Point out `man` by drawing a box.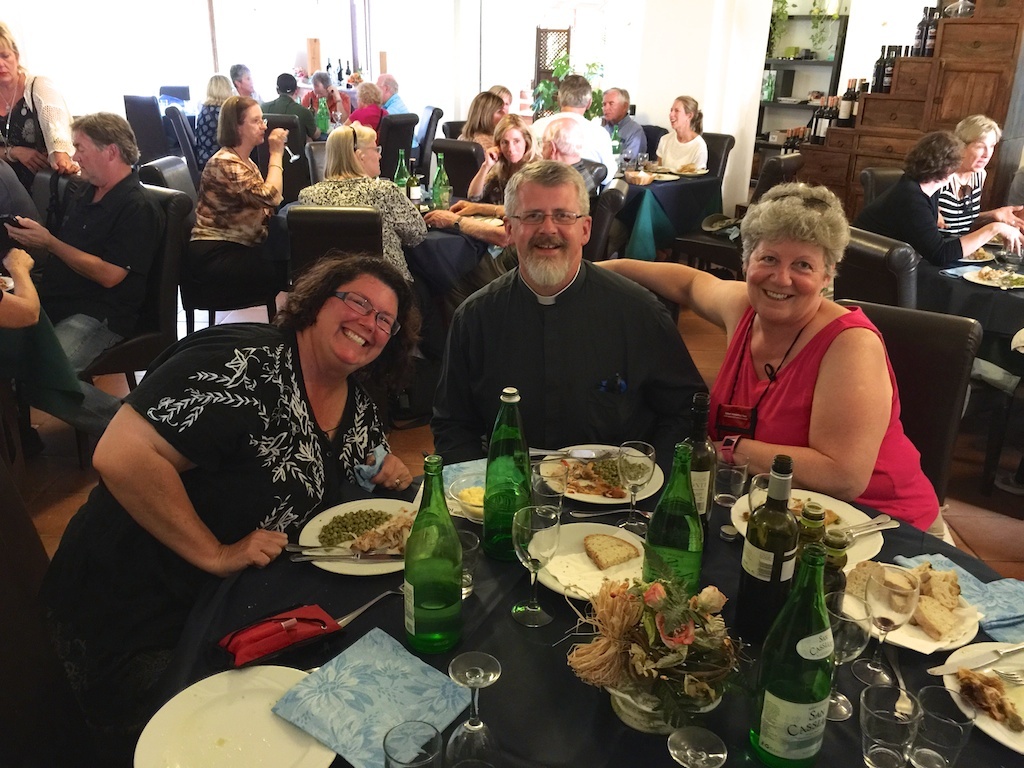
(left=301, top=71, right=350, bottom=122).
